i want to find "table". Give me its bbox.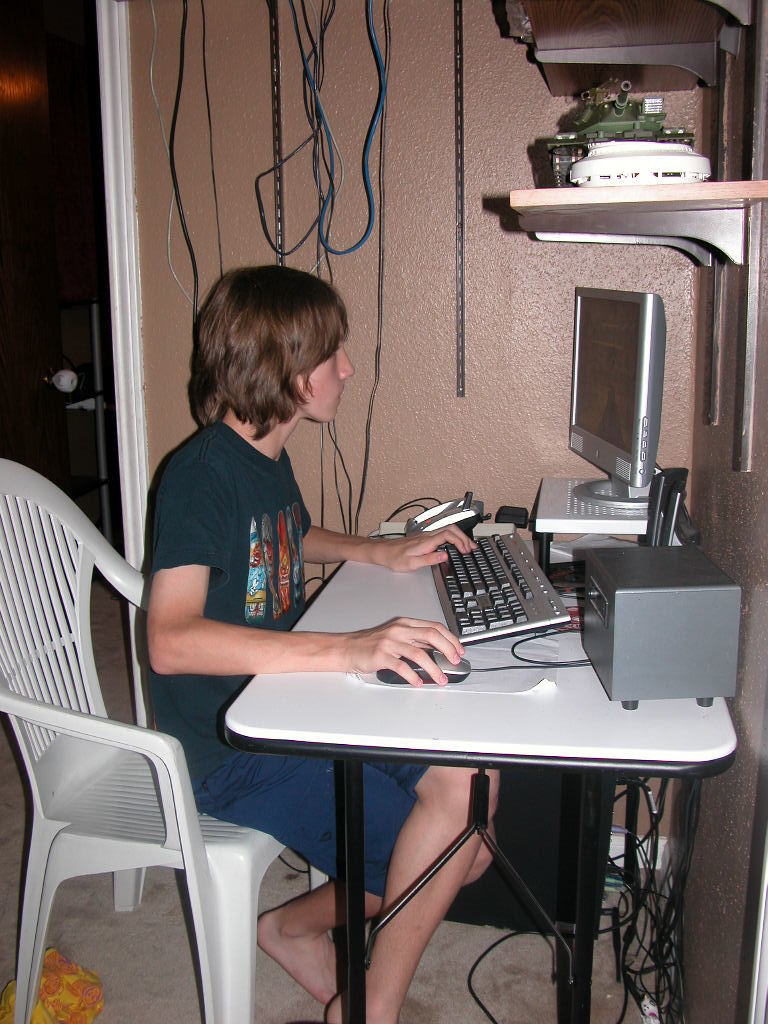
(225, 517, 736, 1022).
